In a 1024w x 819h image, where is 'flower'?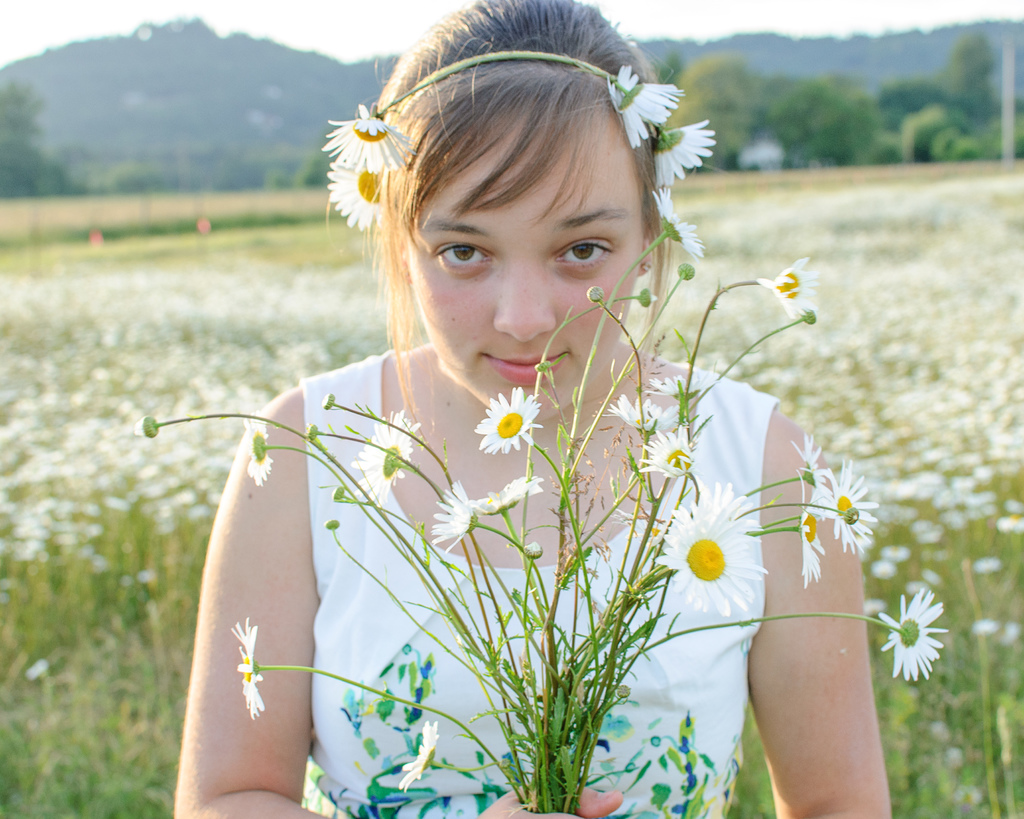
(821,452,876,539).
